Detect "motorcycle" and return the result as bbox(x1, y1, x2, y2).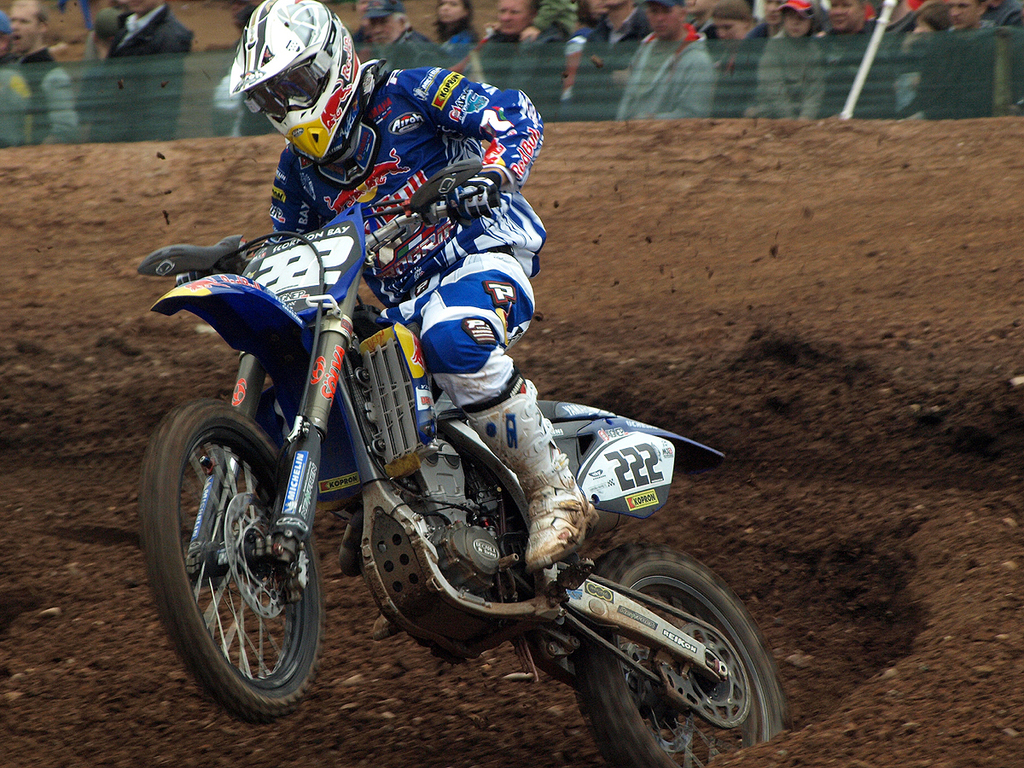
bbox(119, 160, 753, 747).
